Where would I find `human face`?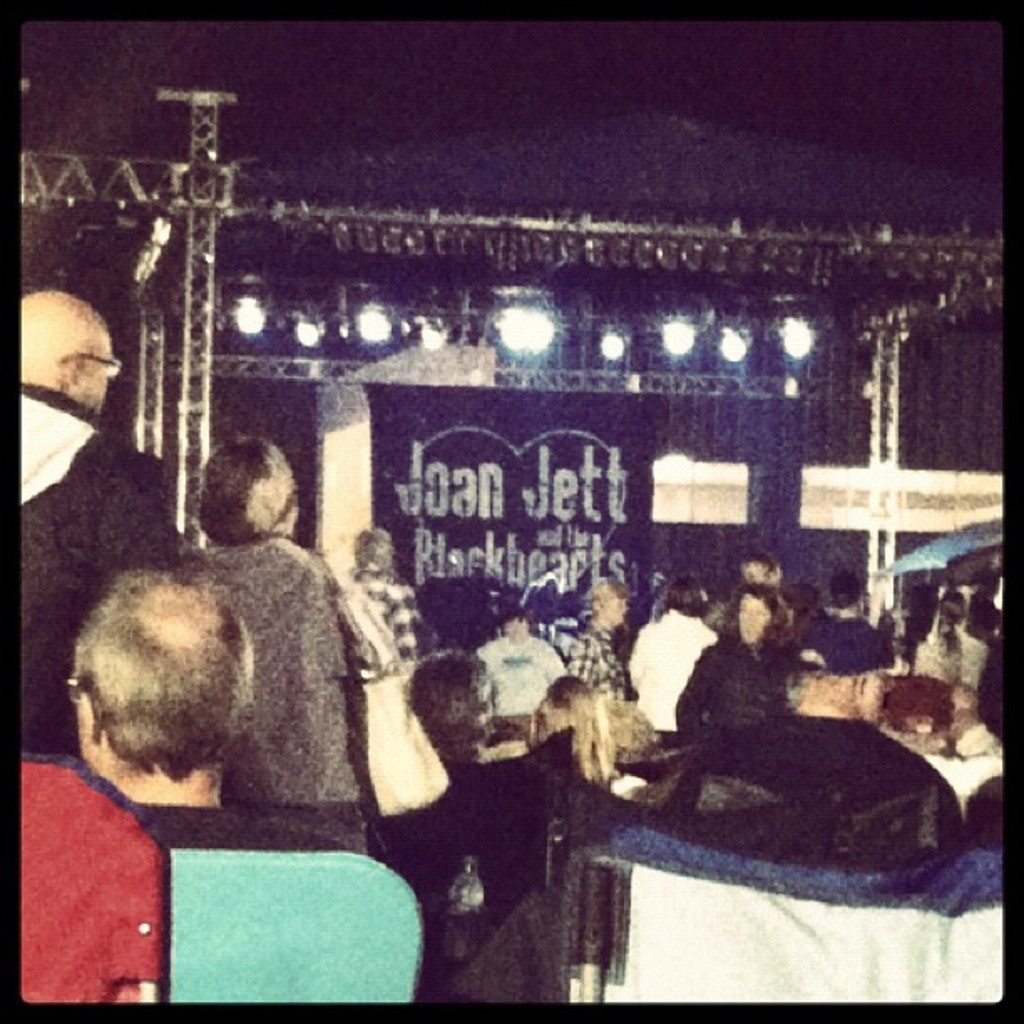
At (602,592,627,624).
